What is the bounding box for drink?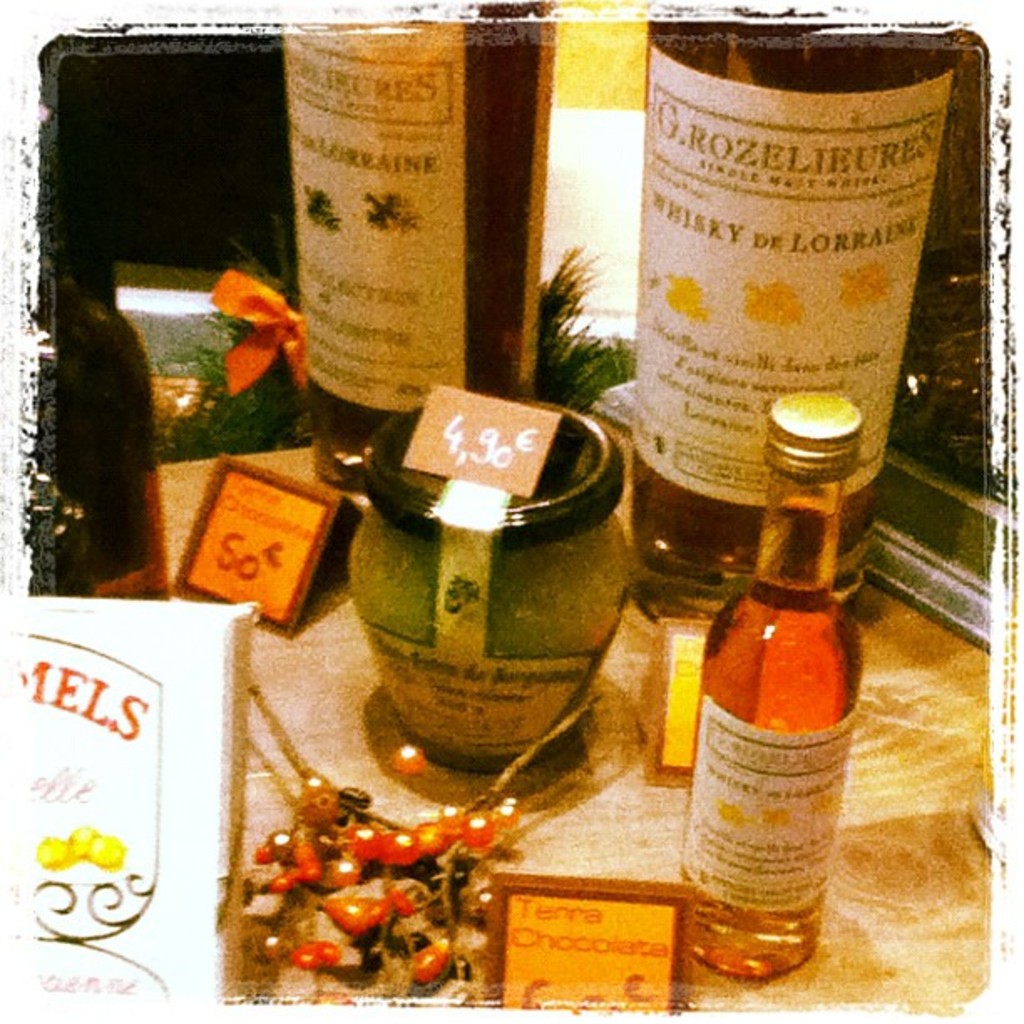
{"left": 634, "top": 7, "right": 957, "bottom": 562}.
